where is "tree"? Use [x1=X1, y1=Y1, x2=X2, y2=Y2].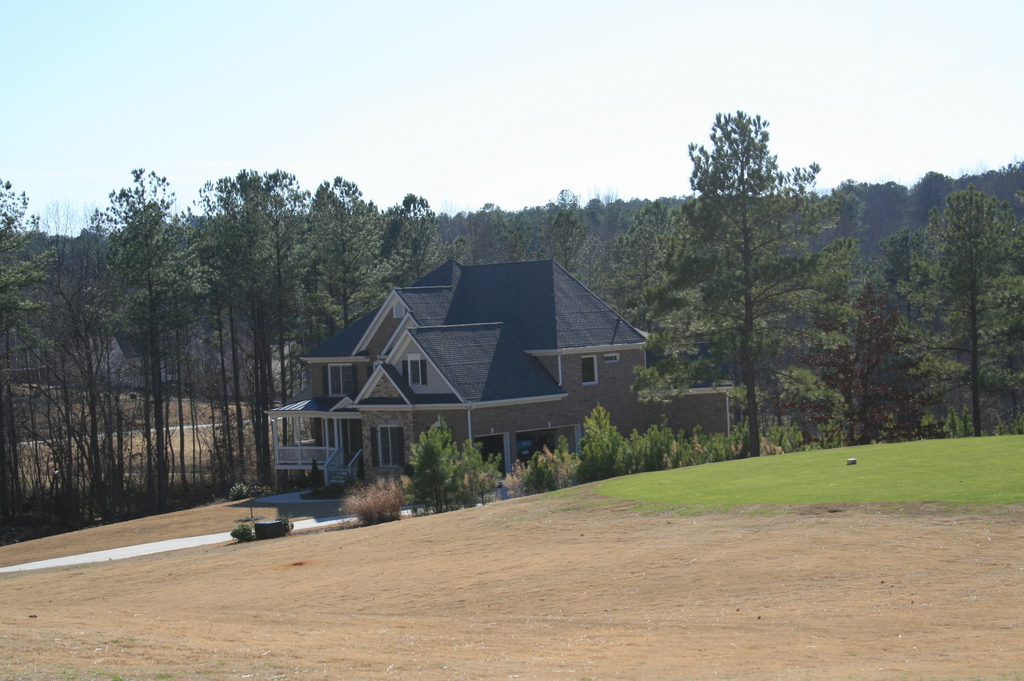
[x1=52, y1=204, x2=125, y2=534].
